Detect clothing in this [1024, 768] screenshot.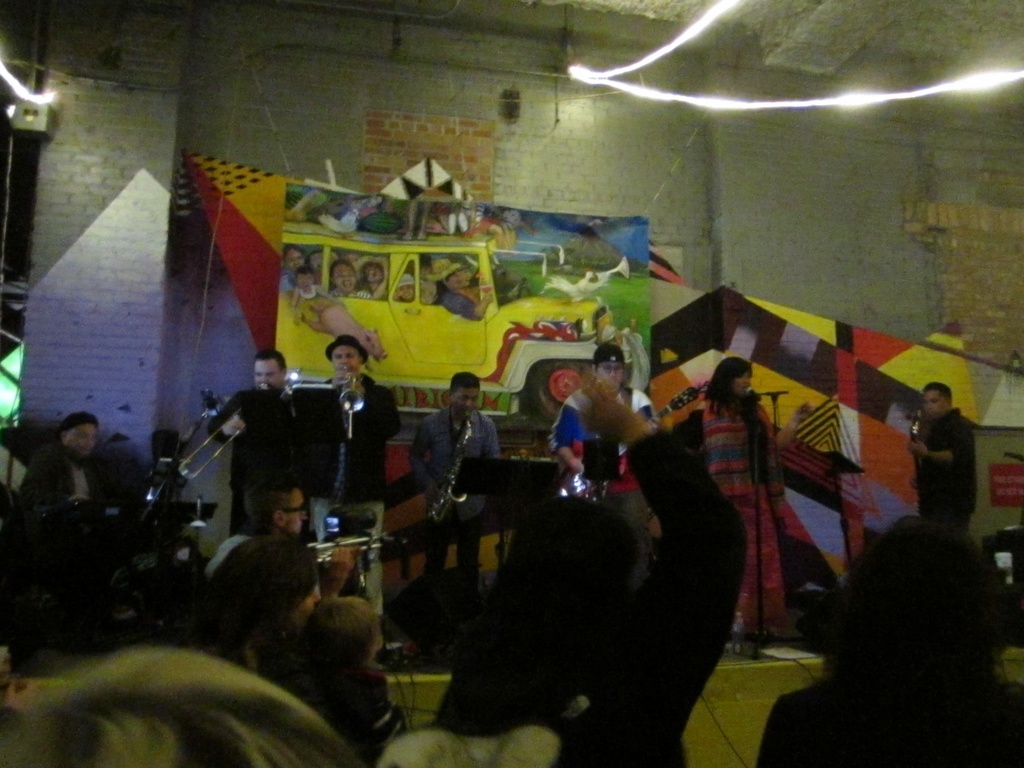
Detection: bbox=(545, 373, 650, 522).
